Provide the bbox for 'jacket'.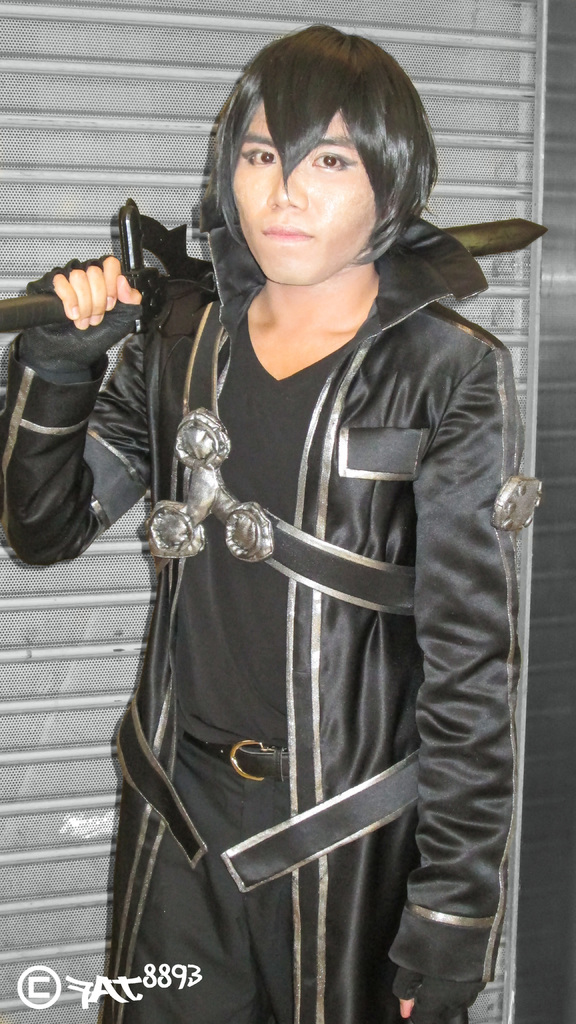
67,142,555,981.
